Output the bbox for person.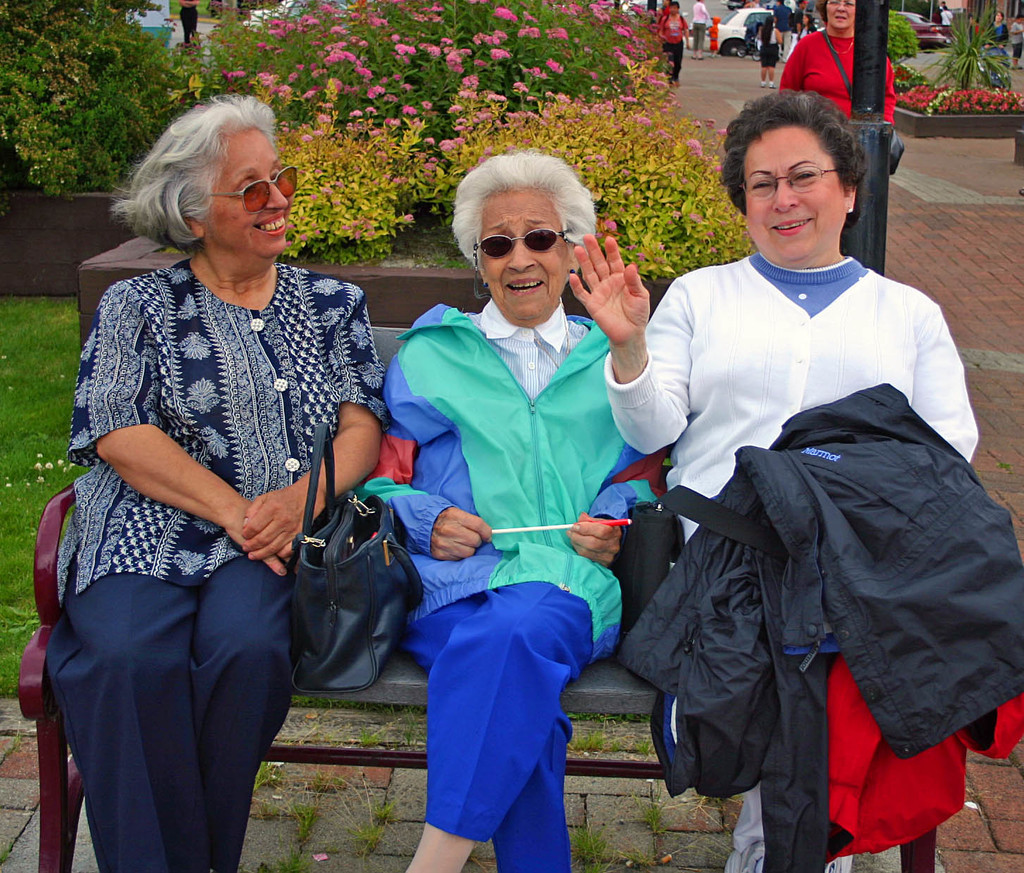
bbox=(690, 0, 711, 59).
